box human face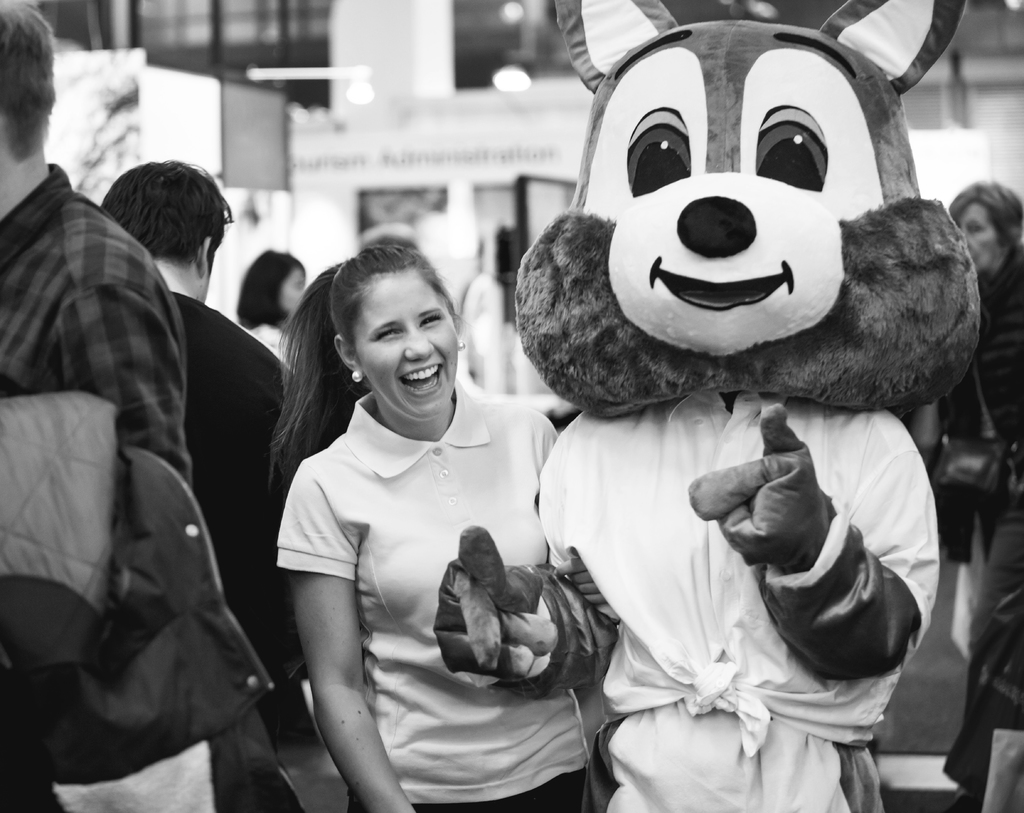
crop(966, 200, 1005, 268)
